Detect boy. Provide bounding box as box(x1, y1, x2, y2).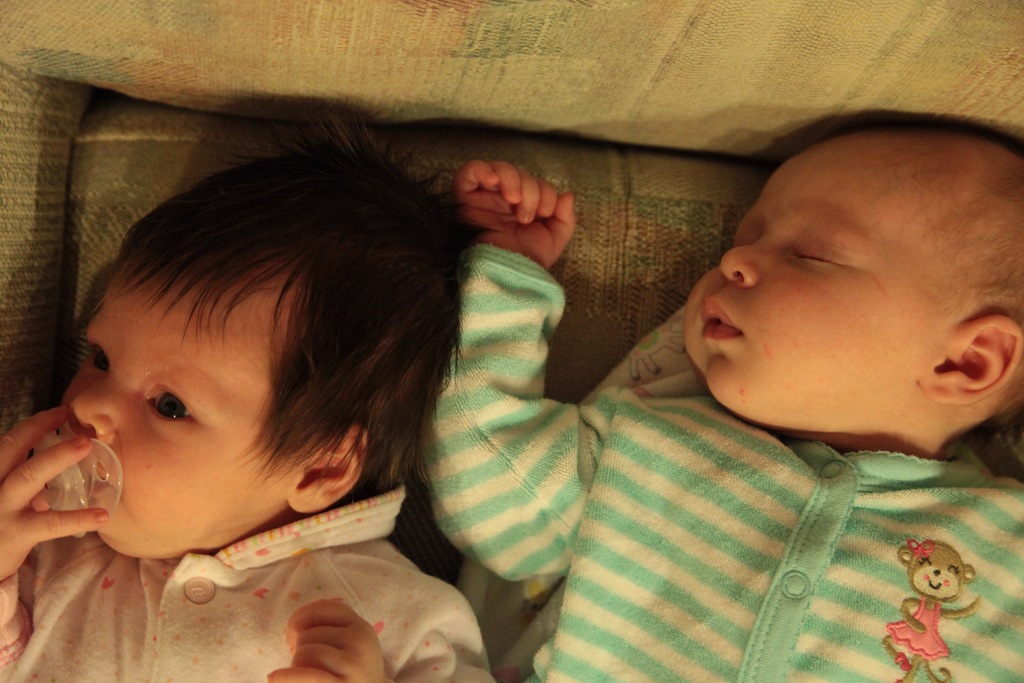
box(453, 134, 1023, 682).
